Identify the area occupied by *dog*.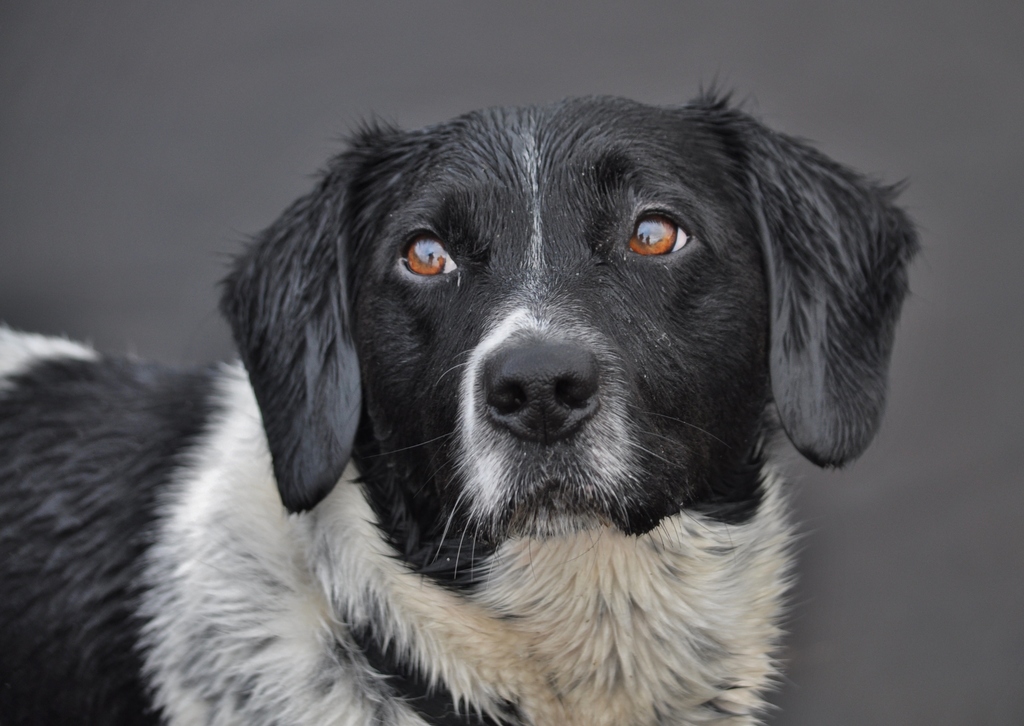
Area: [x1=0, y1=83, x2=922, y2=725].
